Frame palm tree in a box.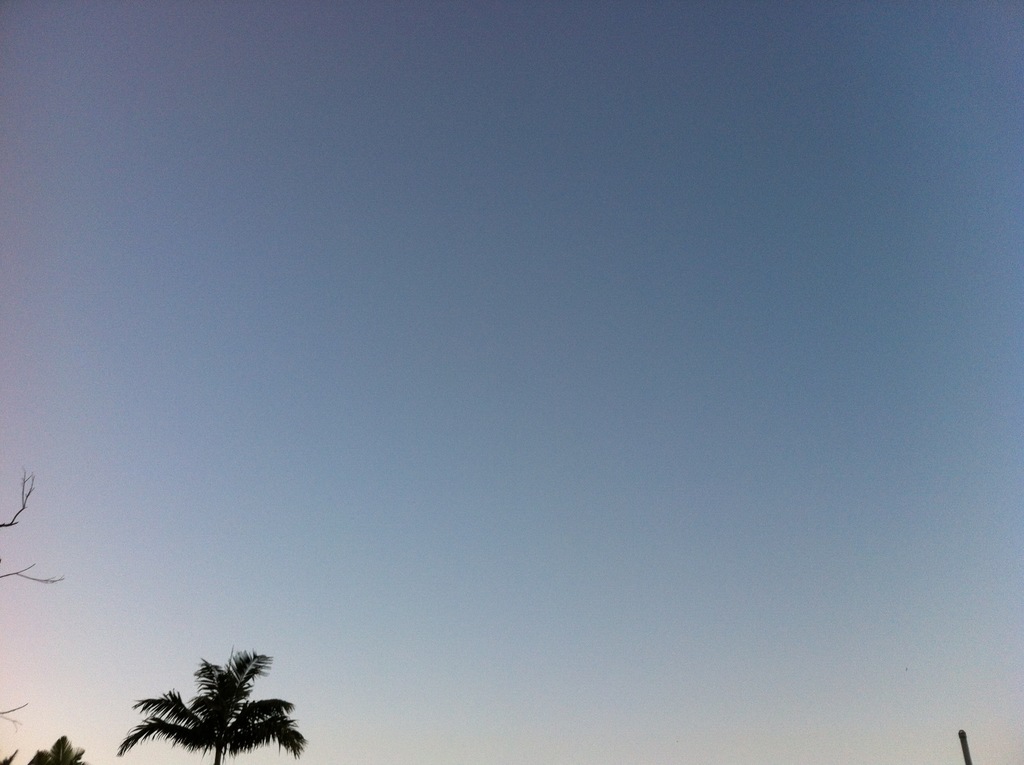
0:735:90:764.
